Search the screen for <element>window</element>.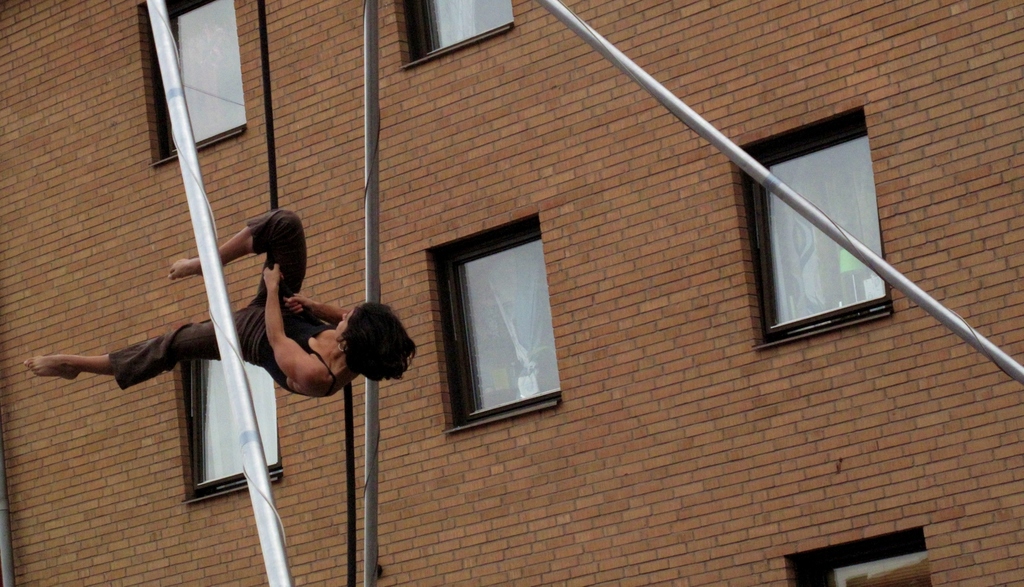
Found at BBox(735, 108, 895, 345).
